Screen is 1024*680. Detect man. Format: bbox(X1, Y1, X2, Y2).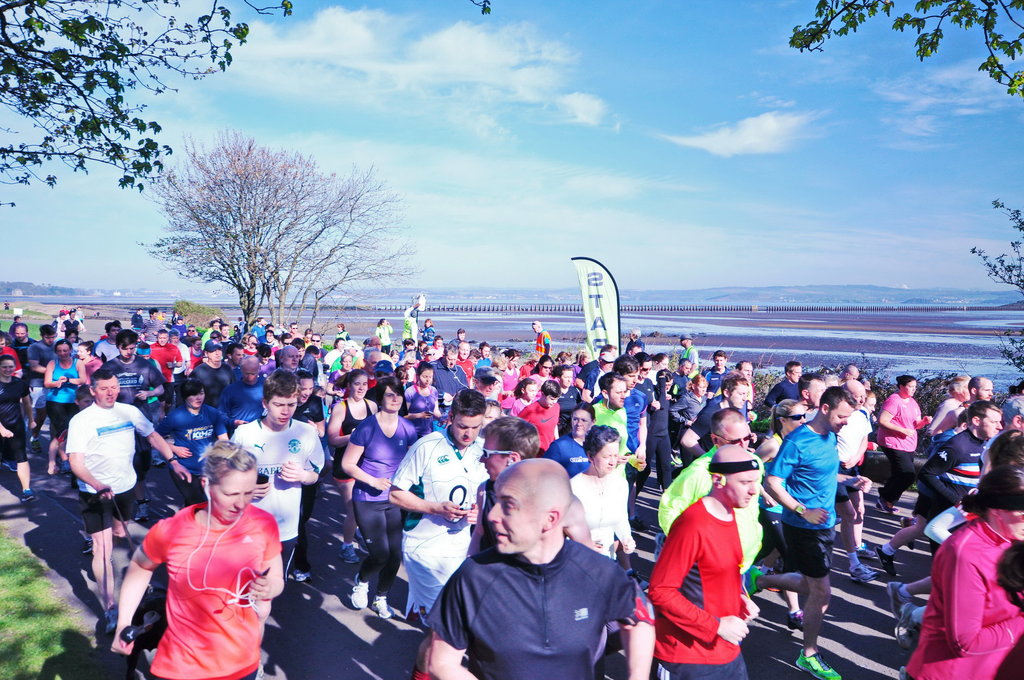
bbox(230, 366, 325, 585).
